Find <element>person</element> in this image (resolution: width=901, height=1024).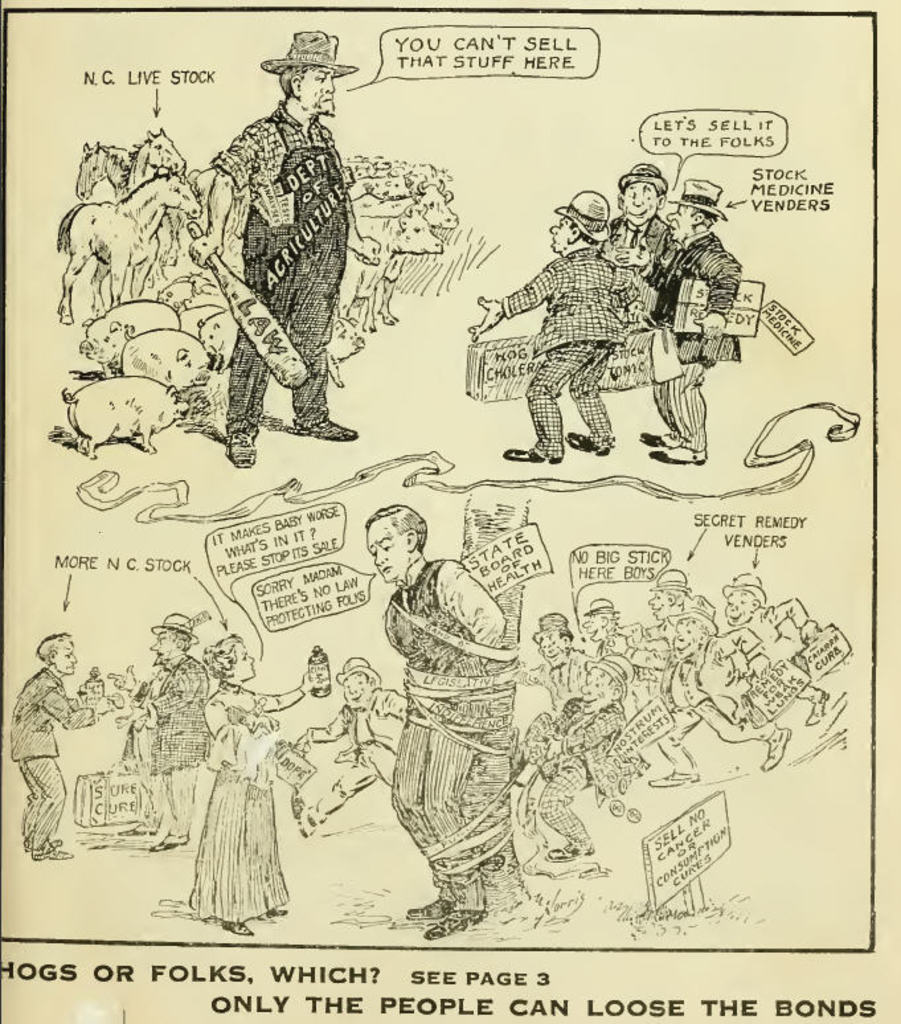
(105, 617, 193, 855).
